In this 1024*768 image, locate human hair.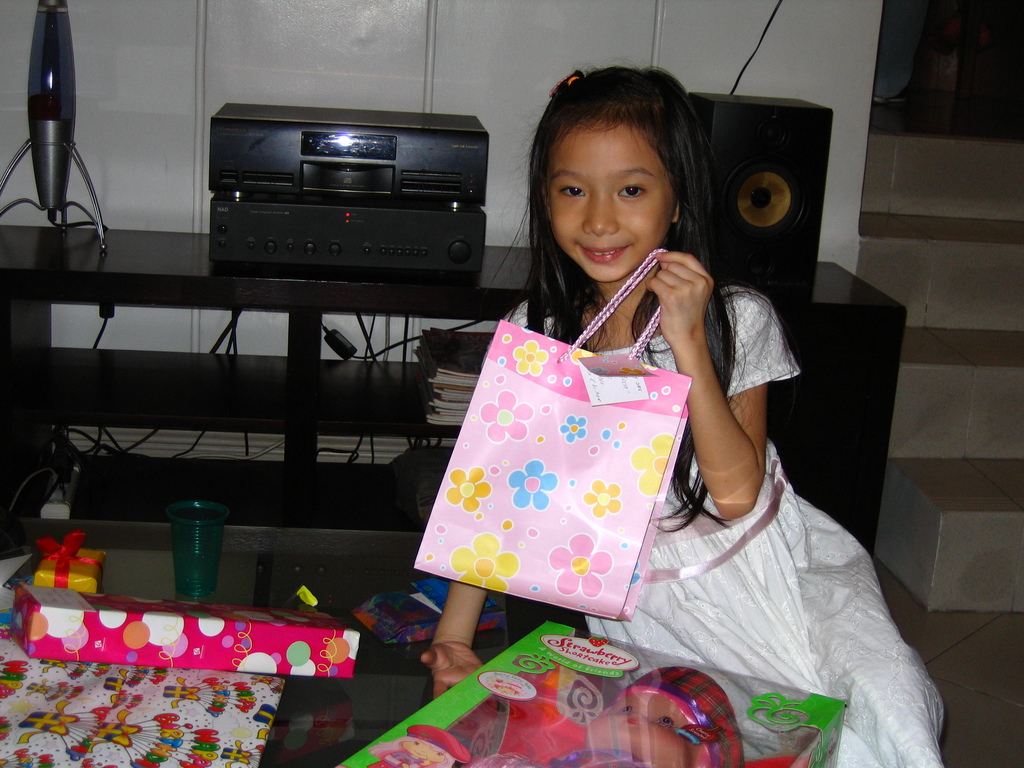
Bounding box: locate(482, 61, 787, 532).
